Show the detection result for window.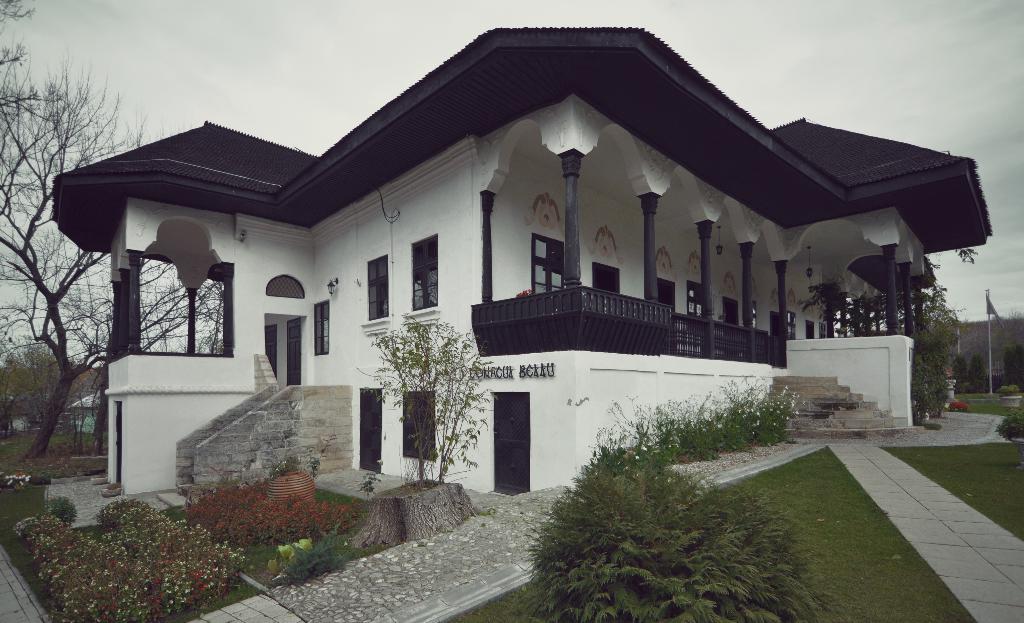
369, 253, 394, 316.
